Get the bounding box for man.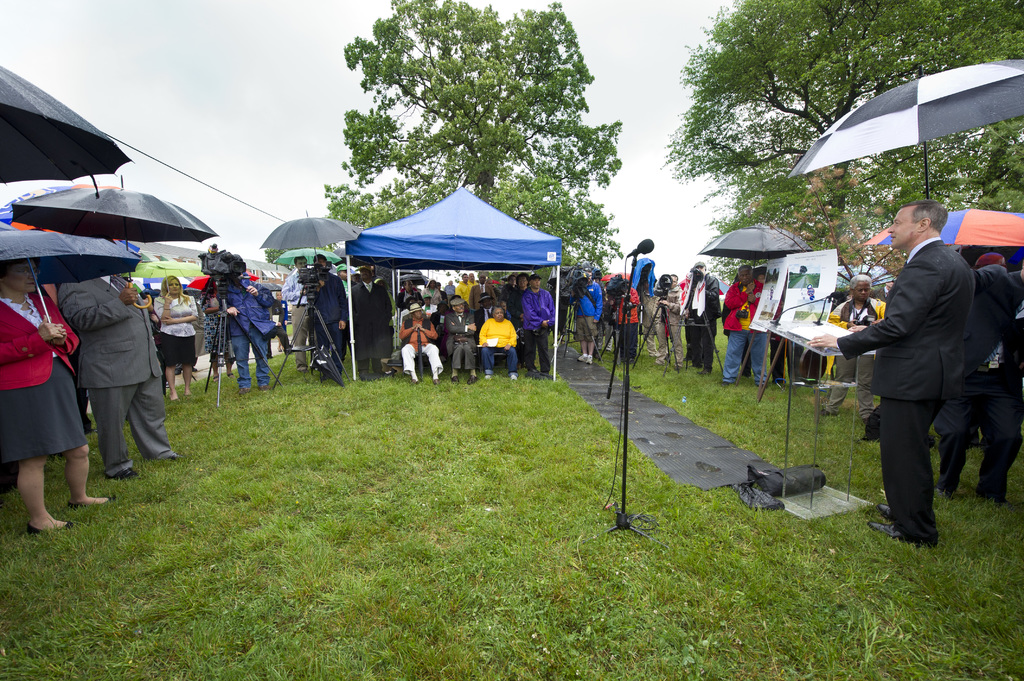
<box>717,260,784,386</box>.
